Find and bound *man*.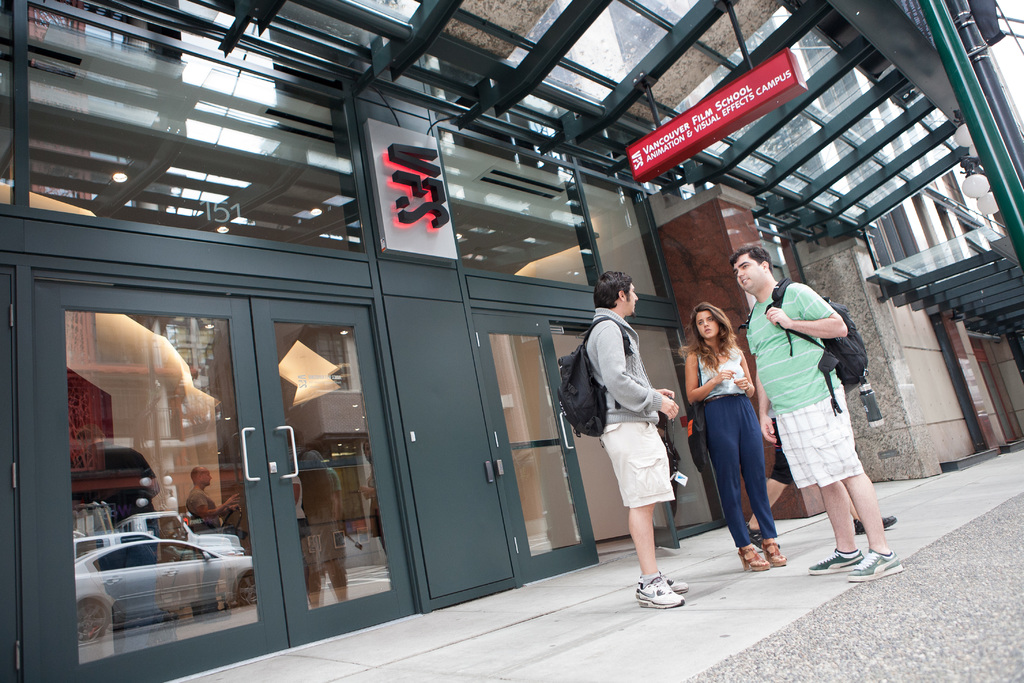
Bound: x1=571, y1=264, x2=676, y2=606.
